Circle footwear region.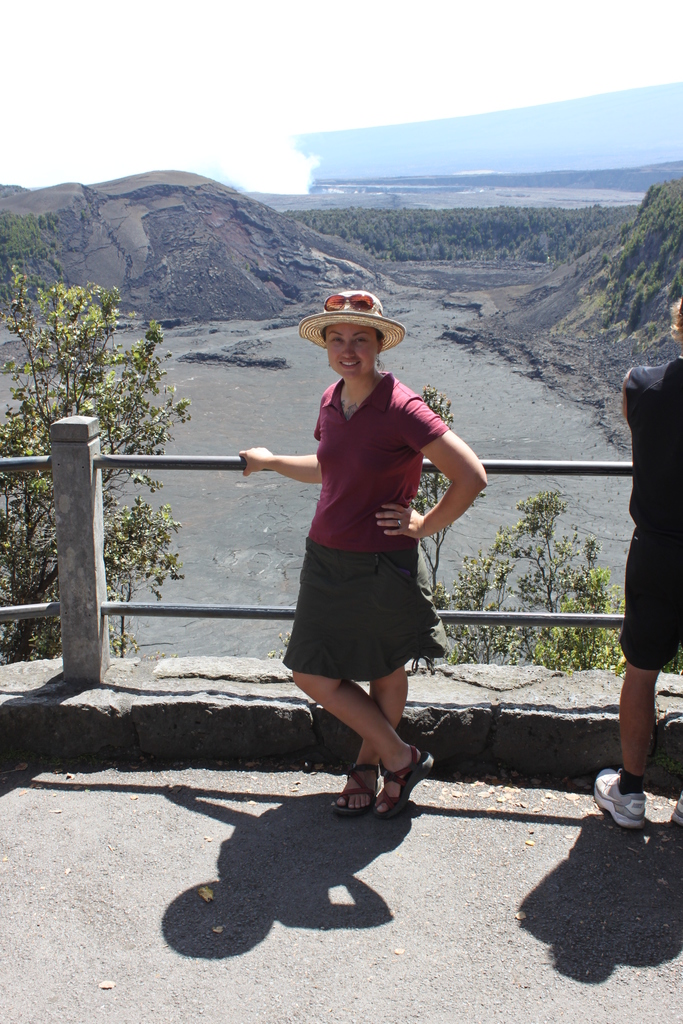
Region: box=[324, 764, 379, 812].
